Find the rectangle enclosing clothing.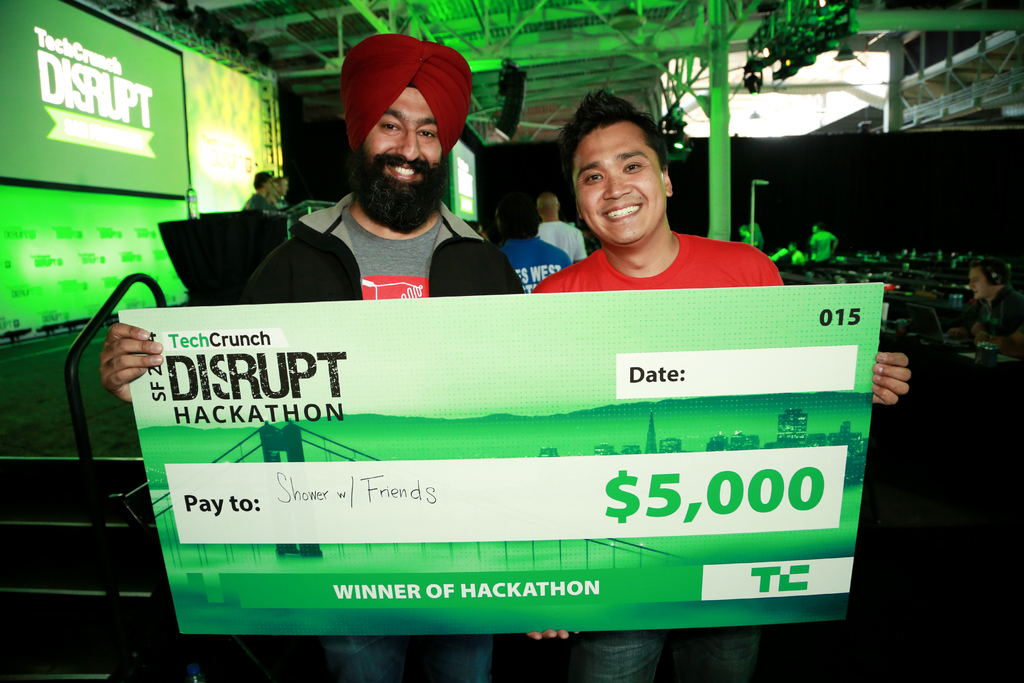
l=532, t=226, r=787, b=682.
